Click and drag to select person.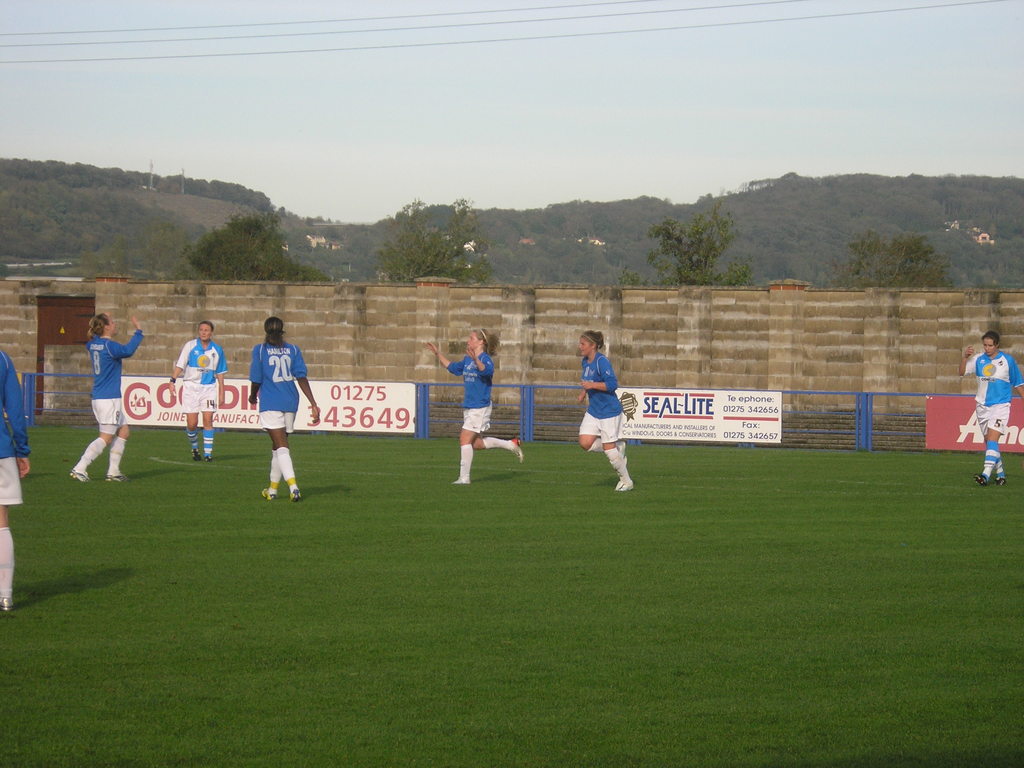
Selection: locate(961, 331, 1023, 484).
